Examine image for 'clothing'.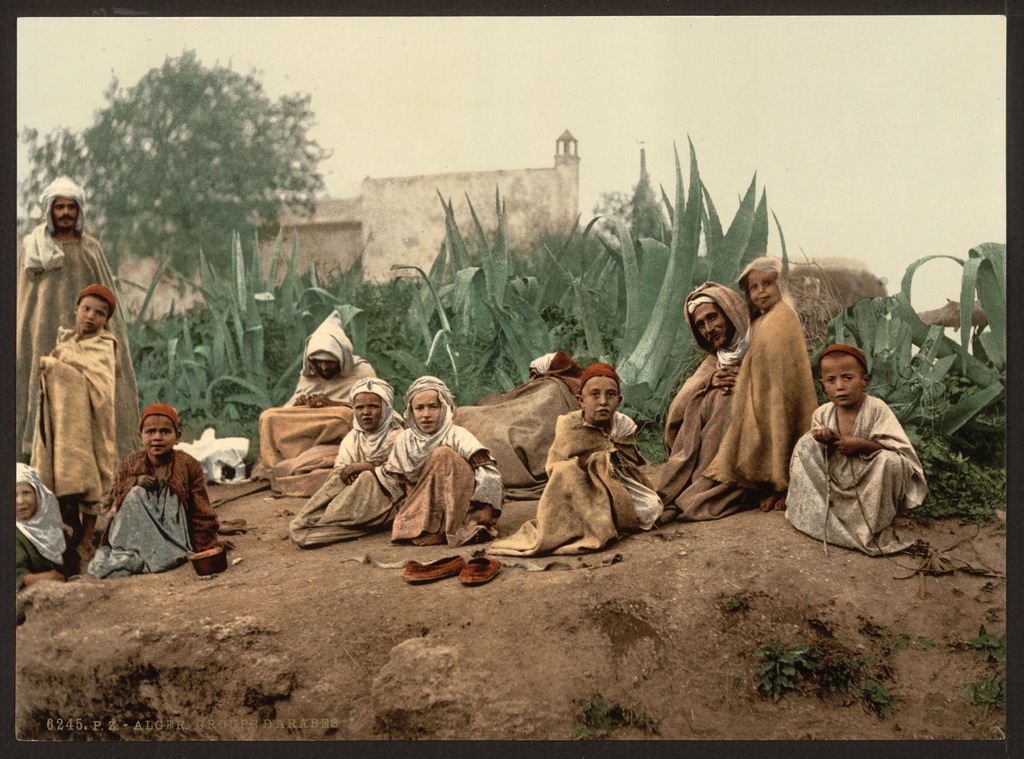
Examination result: box=[284, 378, 409, 547].
